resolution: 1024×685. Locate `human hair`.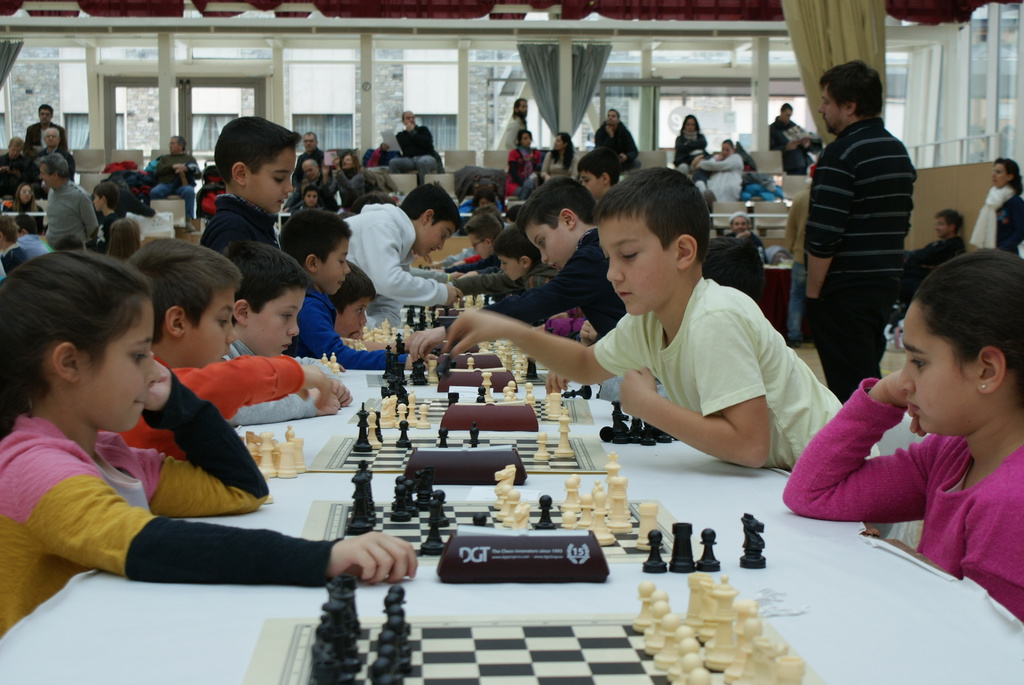
locate(215, 116, 301, 185).
